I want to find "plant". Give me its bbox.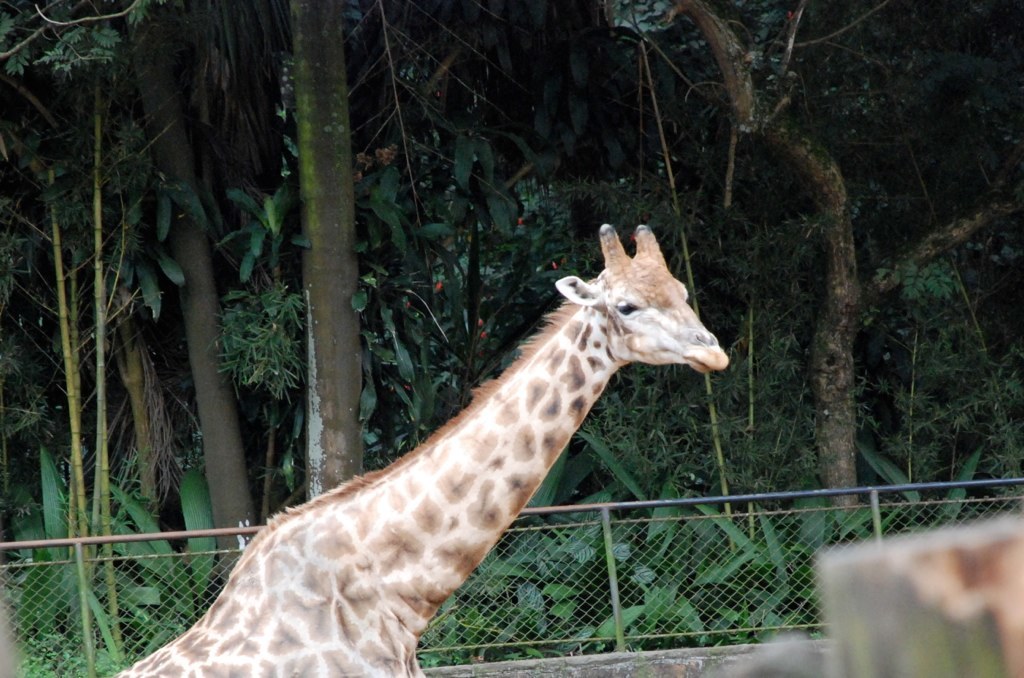
74/479/218/604.
